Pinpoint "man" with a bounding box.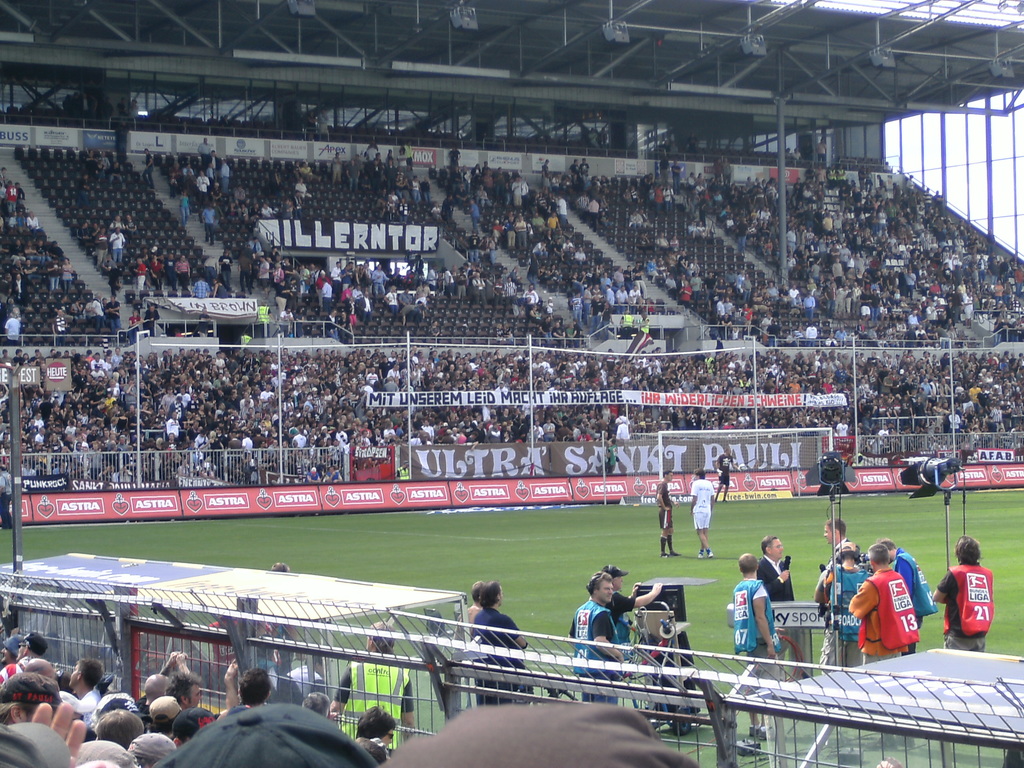
(left=471, top=580, right=532, bottom=707).
